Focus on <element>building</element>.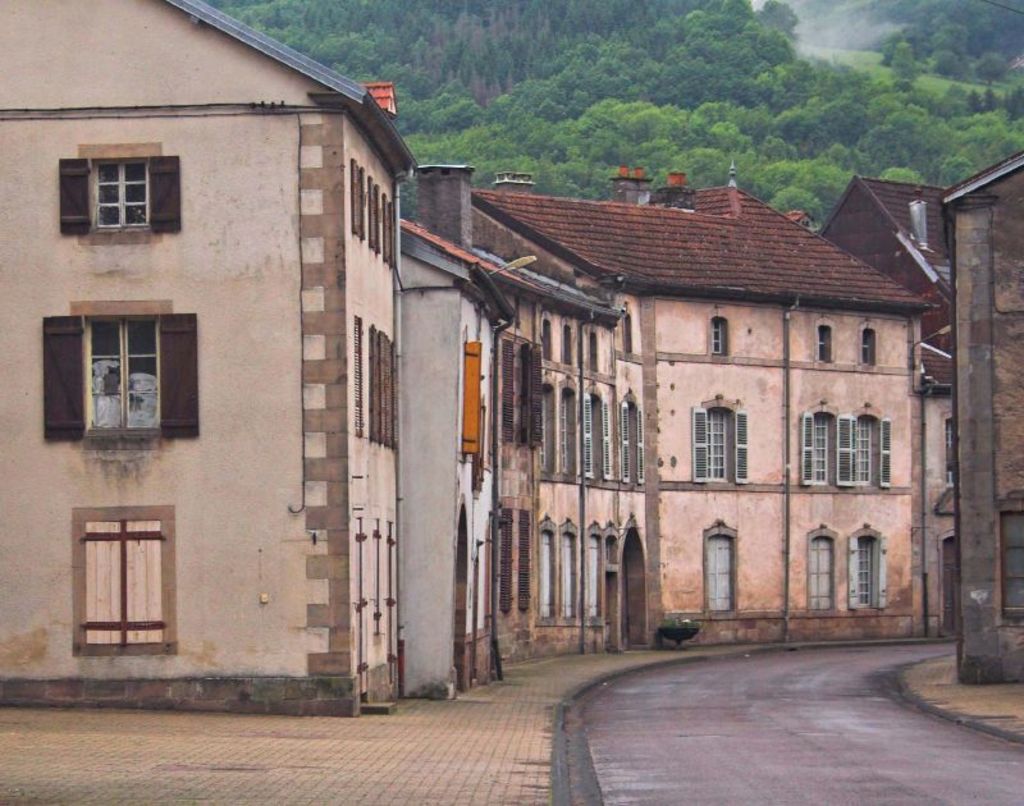
Focused at BBox(938, 148, 1023, 677).
